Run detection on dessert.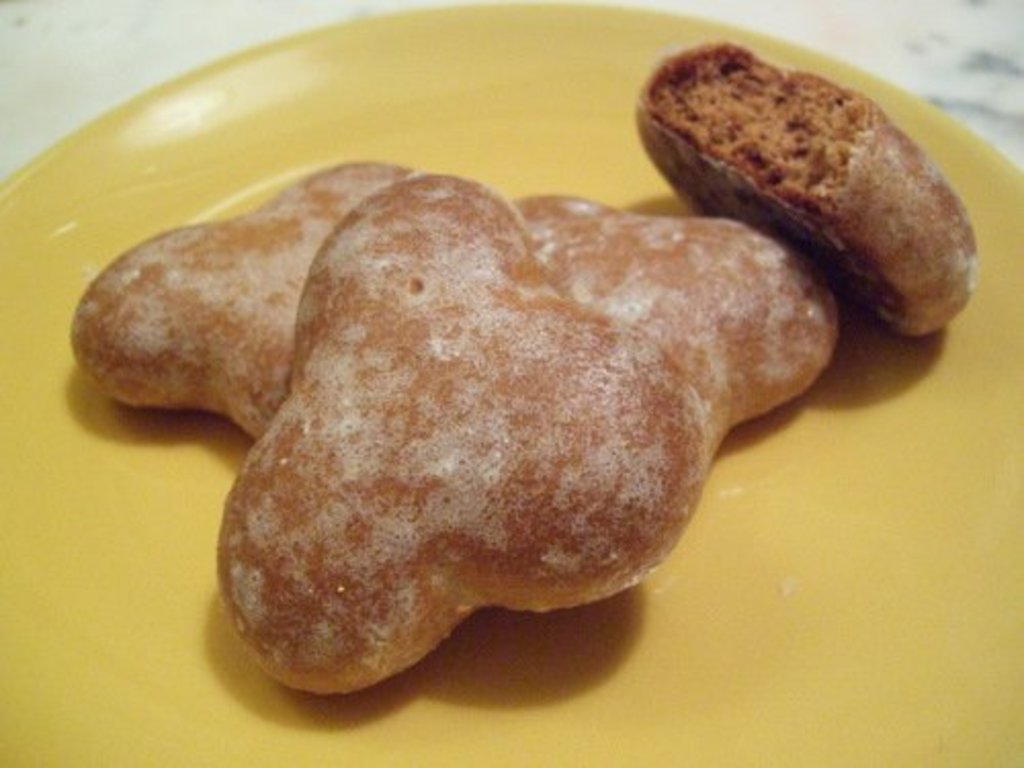
Result: box=[215, 172, 713, 692].
